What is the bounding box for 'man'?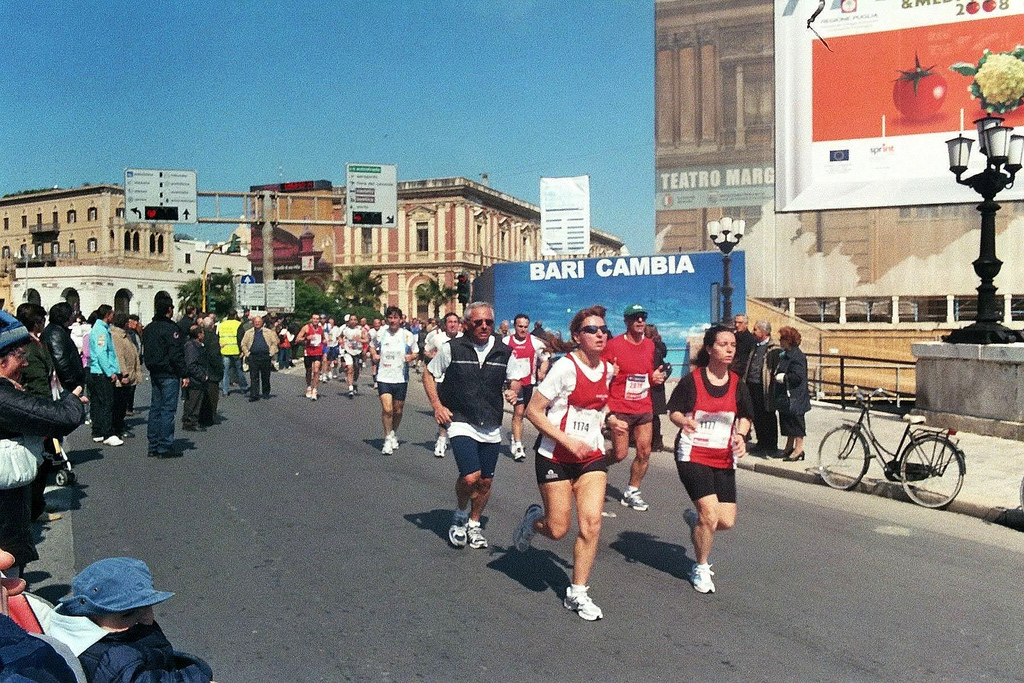
(left=499, top=312, right=552, bottom=464).
